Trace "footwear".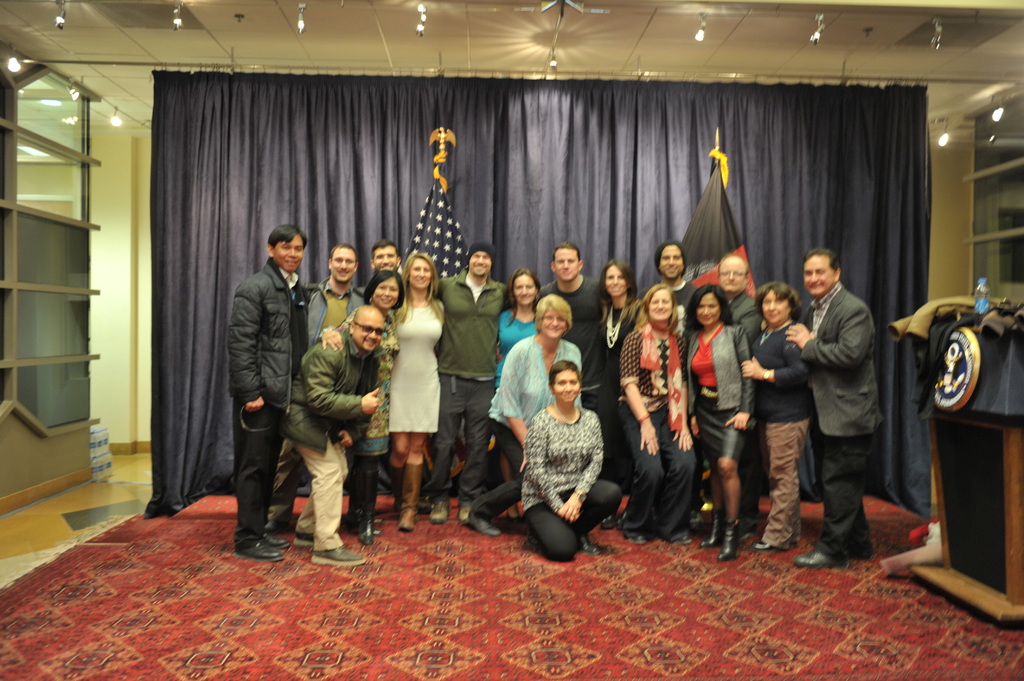
Traced to detection(236, 536, 278, 562).
